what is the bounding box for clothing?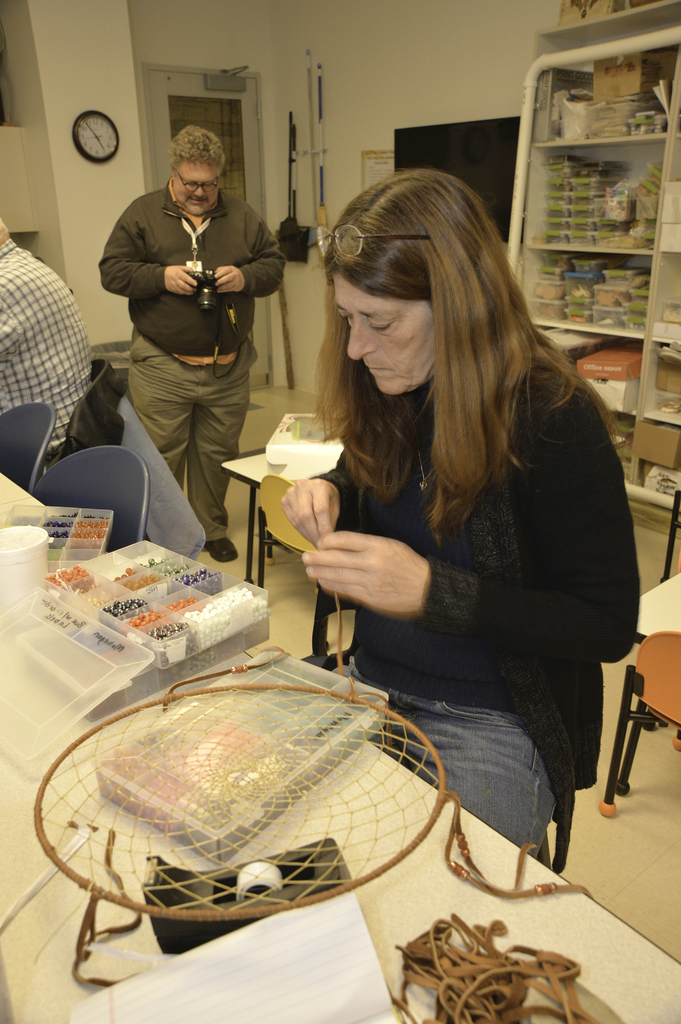
<region>326, 357, 634, 865</region>.
